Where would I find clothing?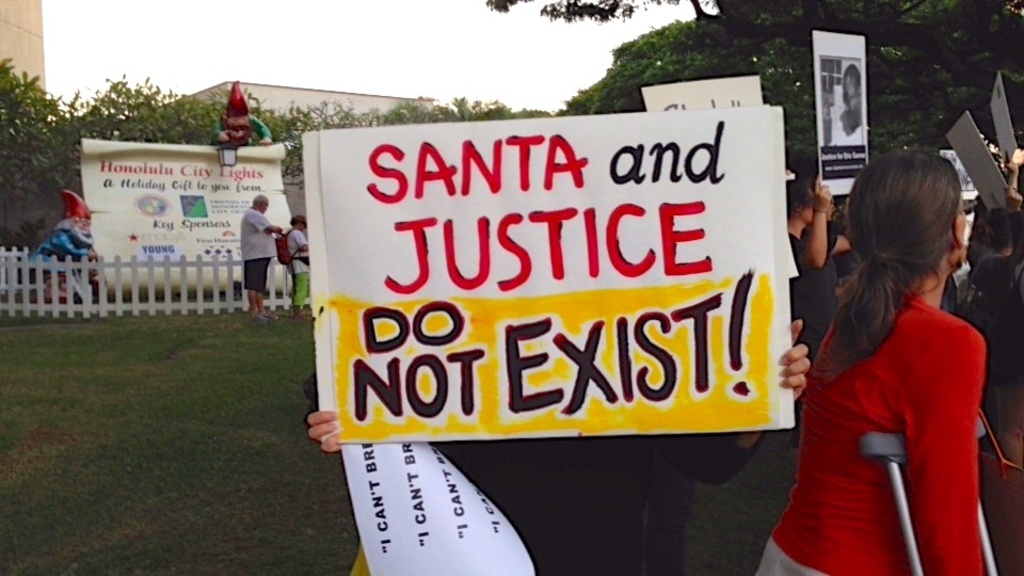
At (790,223,838,363).
